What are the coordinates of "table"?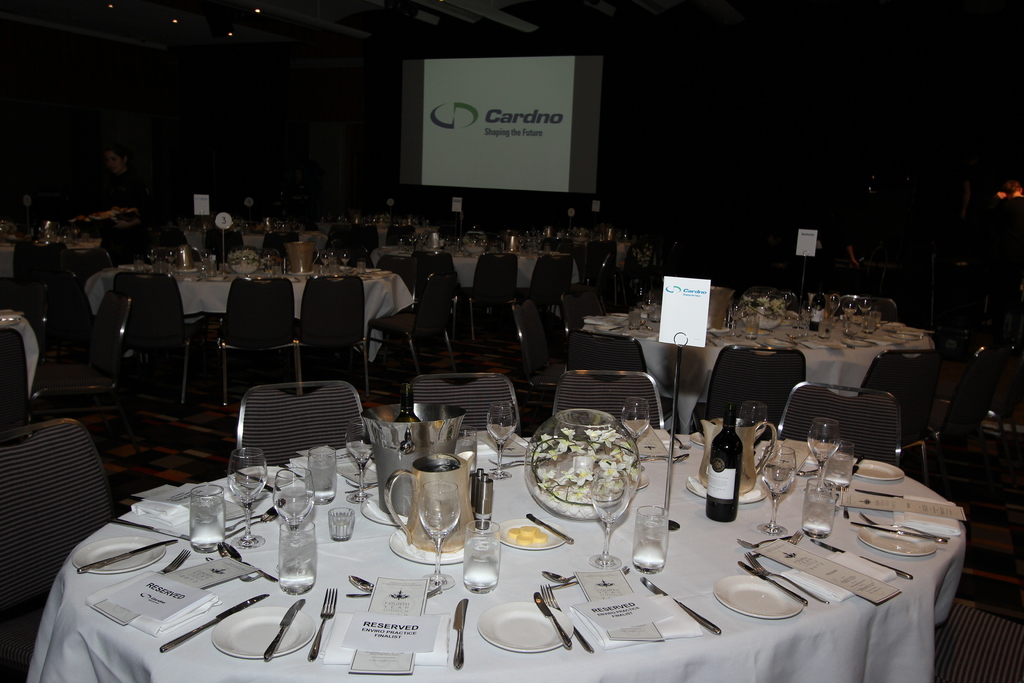
<region>86, 261, 419, 359</region>.
